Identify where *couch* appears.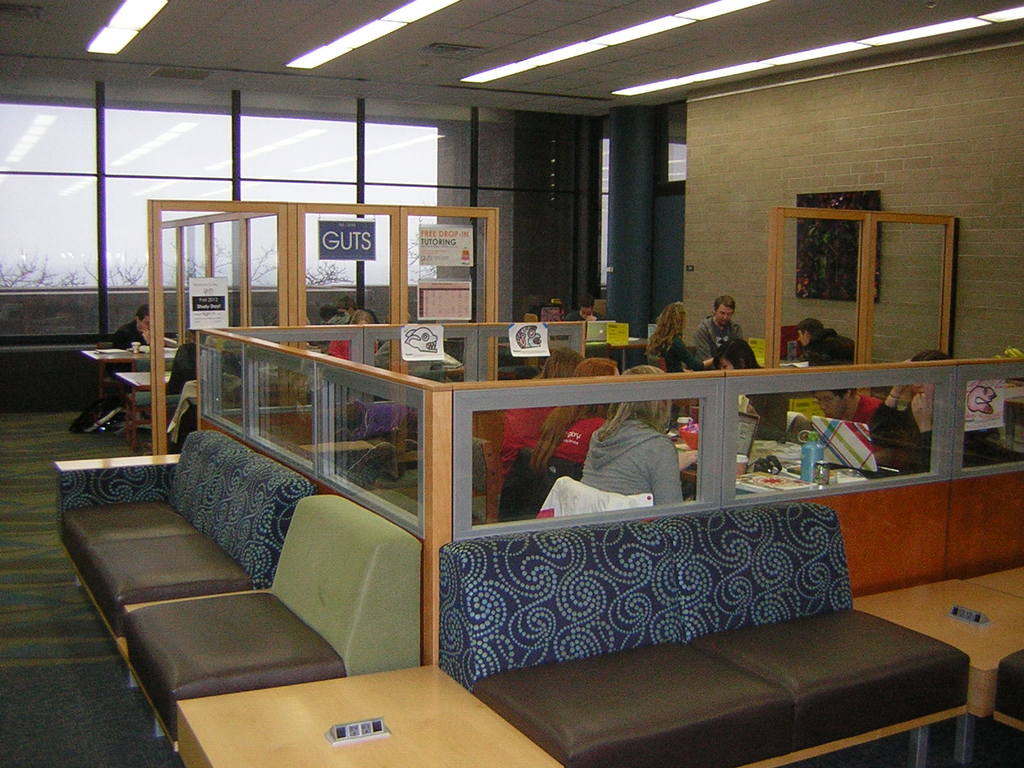
Appears at bbox=(49, 426, 418, 753).
